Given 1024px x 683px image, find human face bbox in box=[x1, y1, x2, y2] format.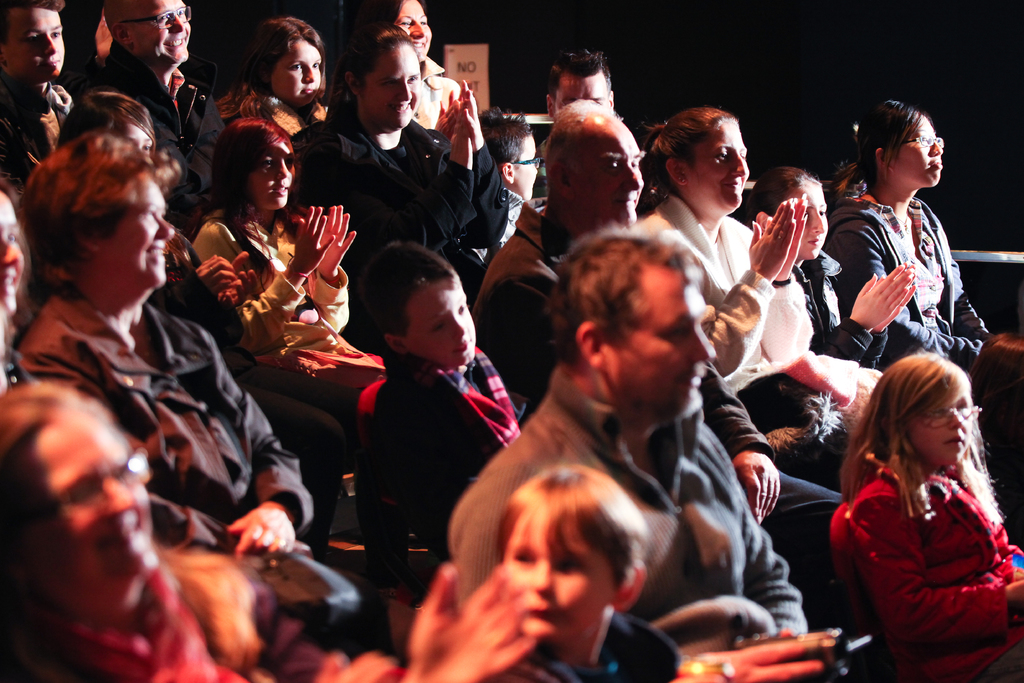
box=[105, 177, 174, 299].
